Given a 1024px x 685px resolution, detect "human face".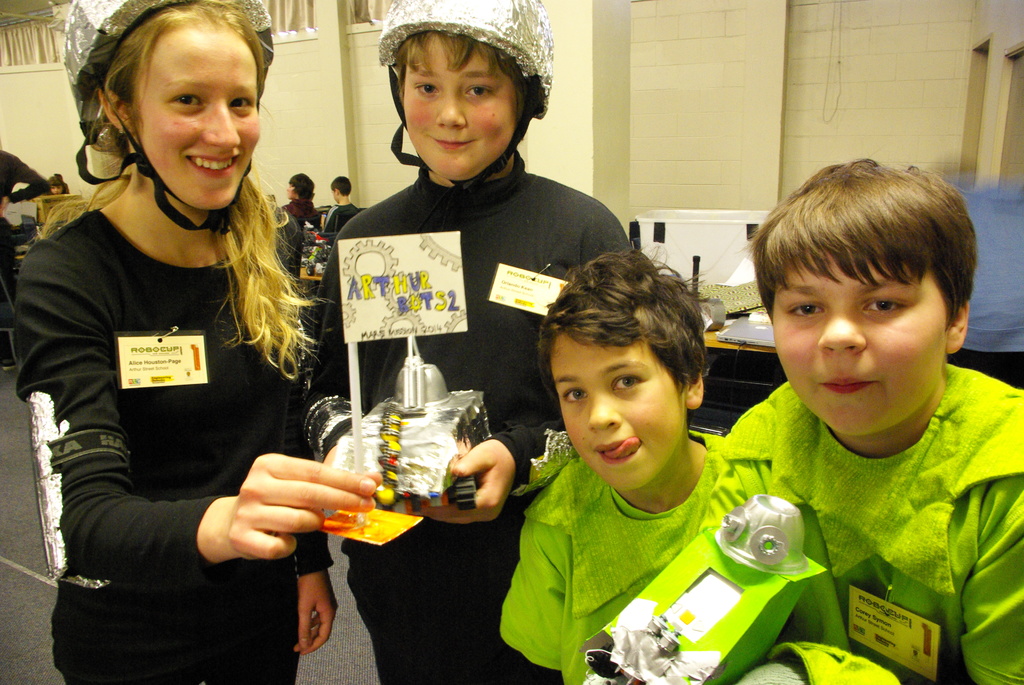
397:29:521:177.
